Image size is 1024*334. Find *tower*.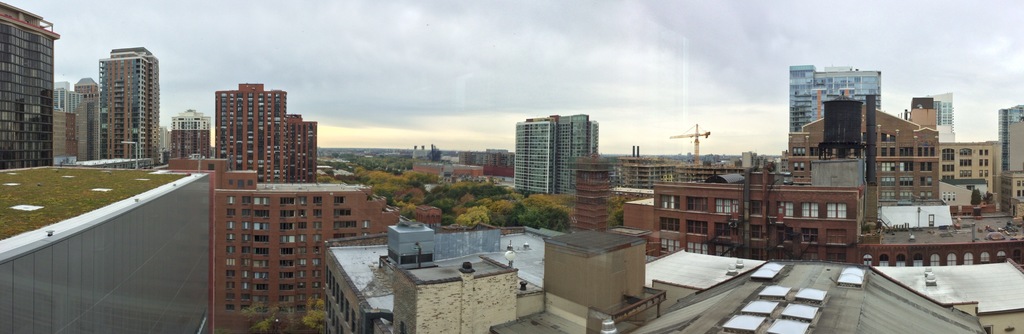
x1=284, y1=109, x2=324, y2=176.
